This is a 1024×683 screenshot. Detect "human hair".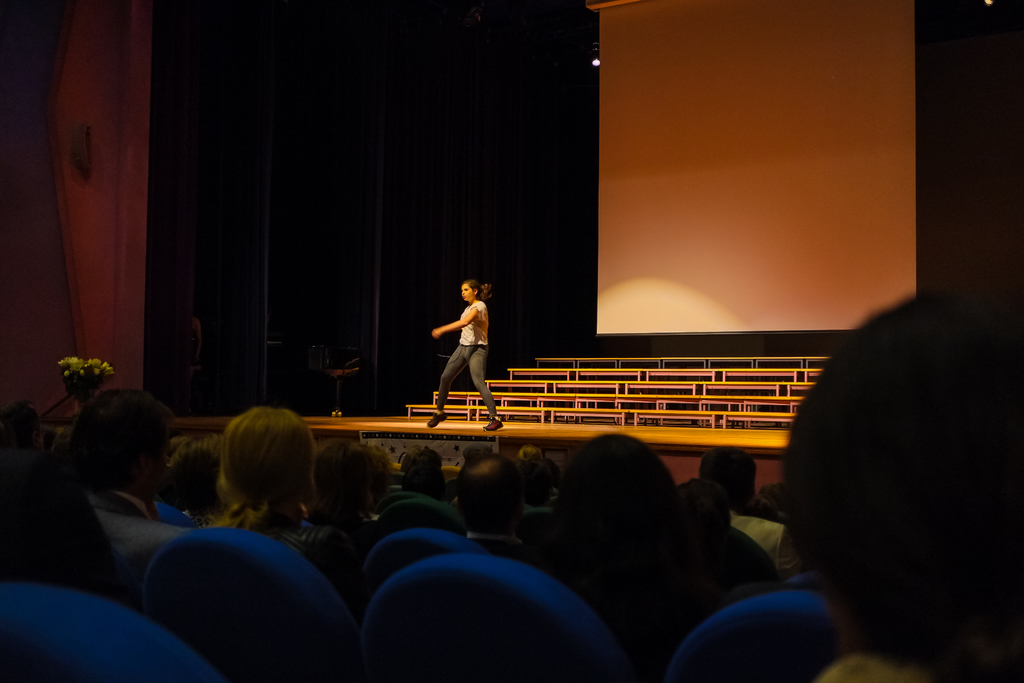
x1=695 y1=444 x2=759 y2=514.
